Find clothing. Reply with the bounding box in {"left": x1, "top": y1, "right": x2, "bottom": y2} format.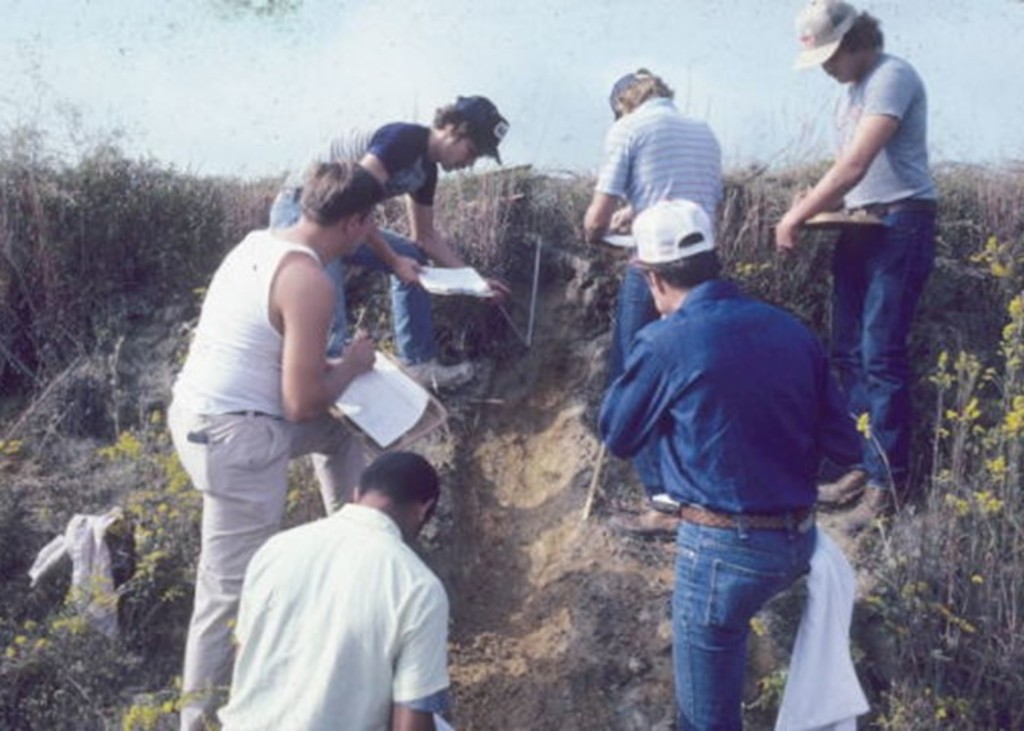
{"left": 267, "top": 192, "right": 439, "bottom": 364}.
